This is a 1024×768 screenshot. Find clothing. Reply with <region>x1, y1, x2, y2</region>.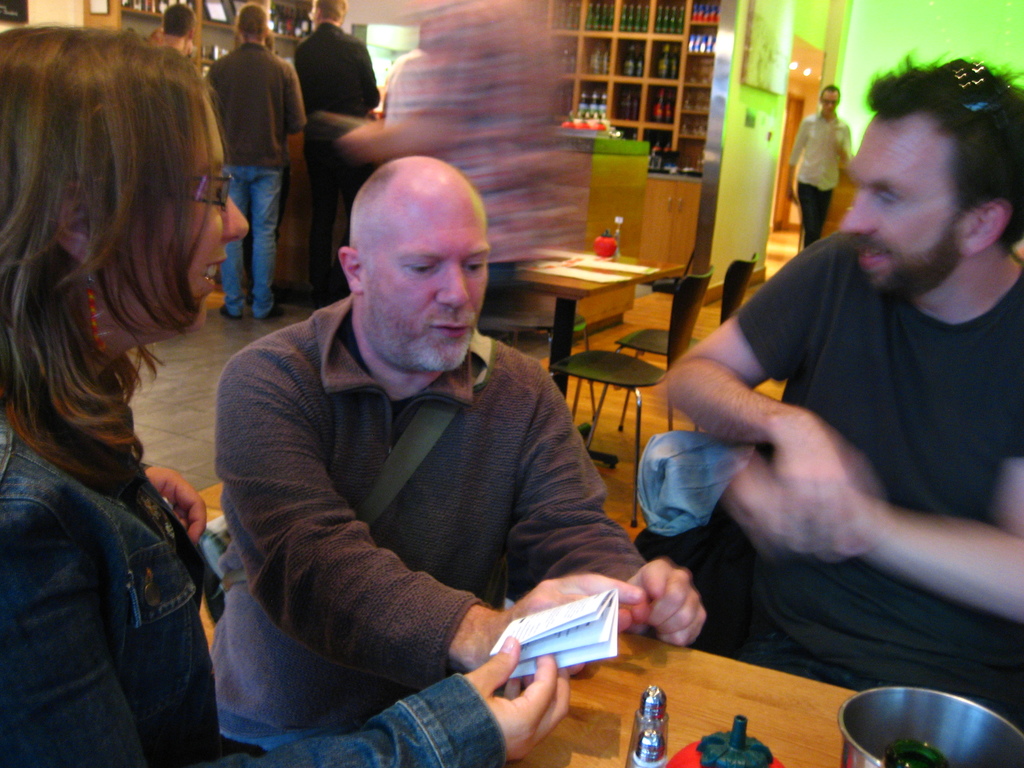
<region>0, 396, 509, 767</region>.
